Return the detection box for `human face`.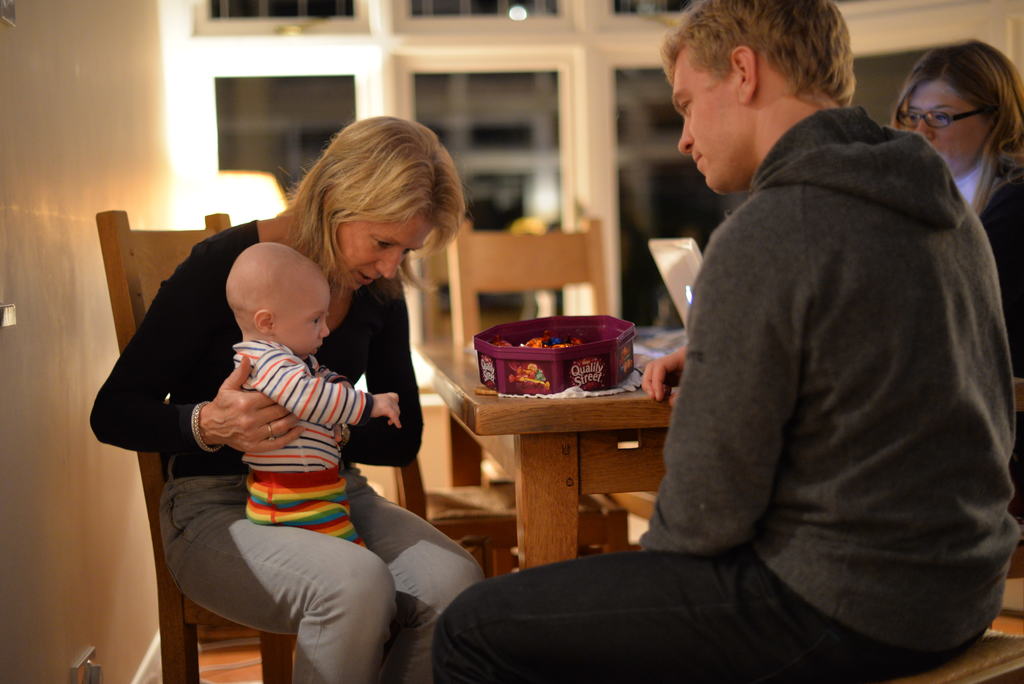
box(275, 288, 332, 359).
